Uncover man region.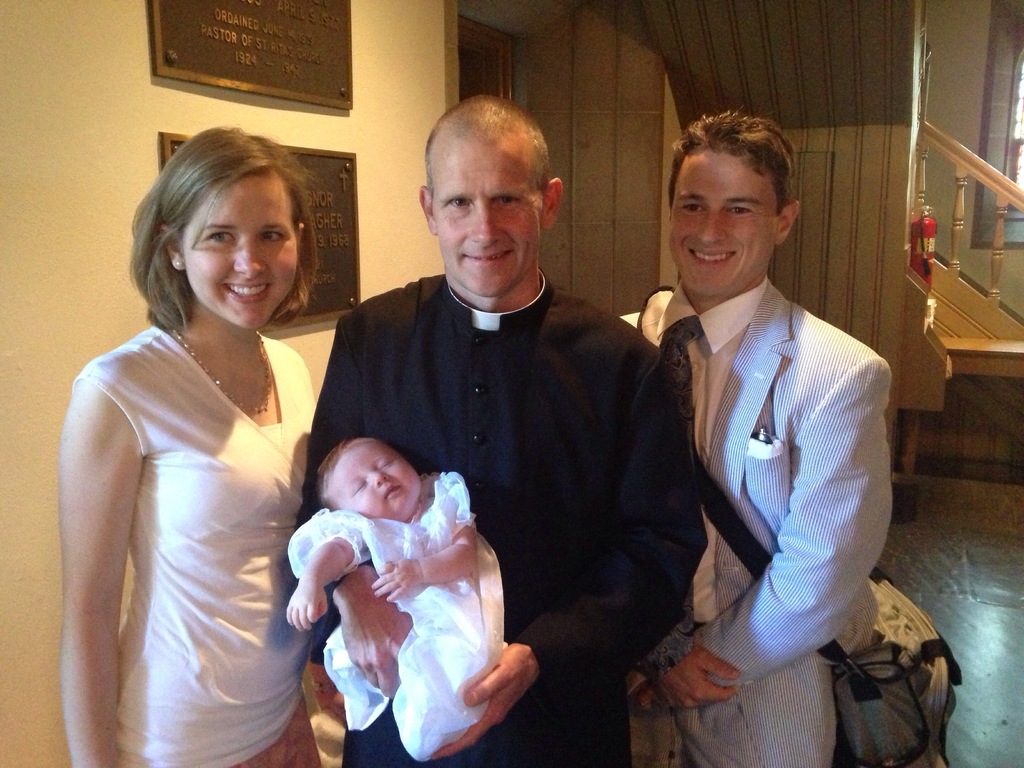
Uncovered: Rect(617, 88, 922, 756).
